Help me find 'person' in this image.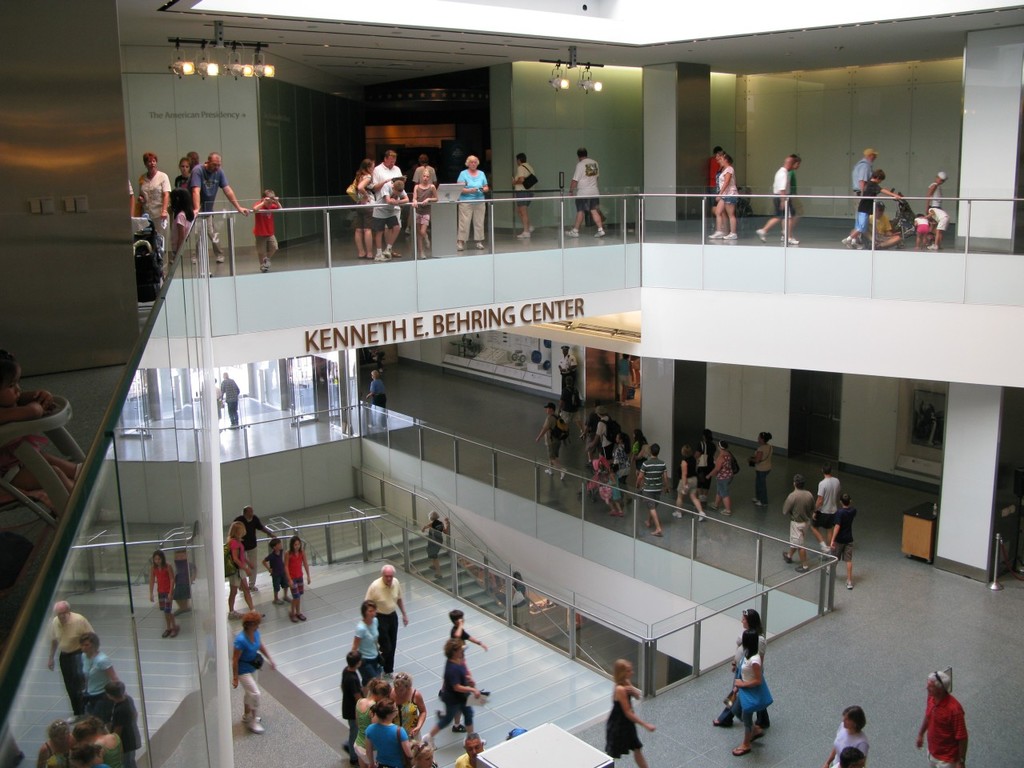
Found it: <region>222, 368, 241, 424</region>.
